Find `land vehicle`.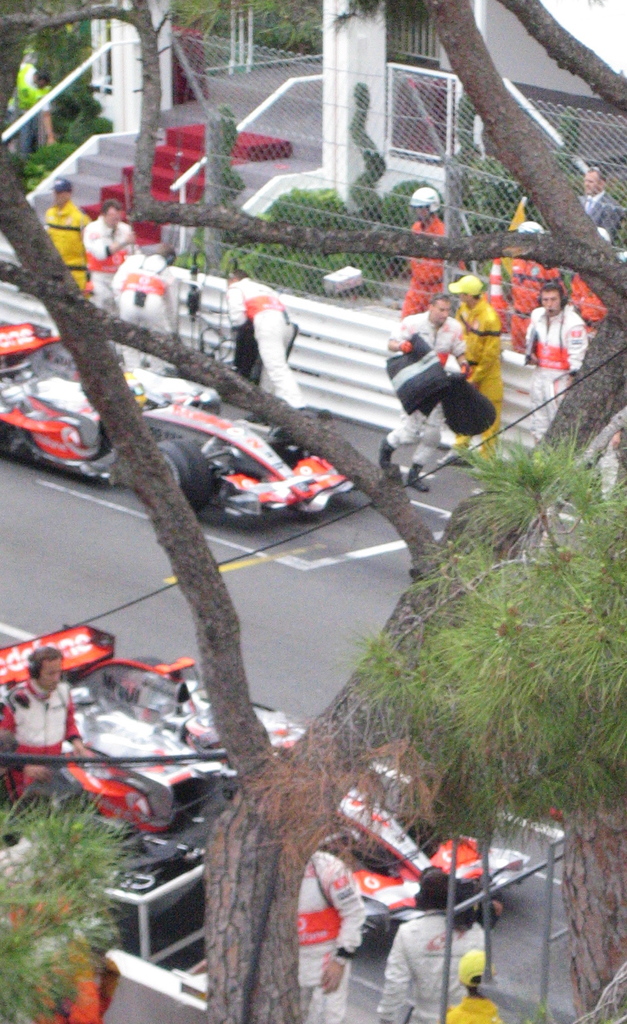
l=0, t=326, r=372, b=529.
